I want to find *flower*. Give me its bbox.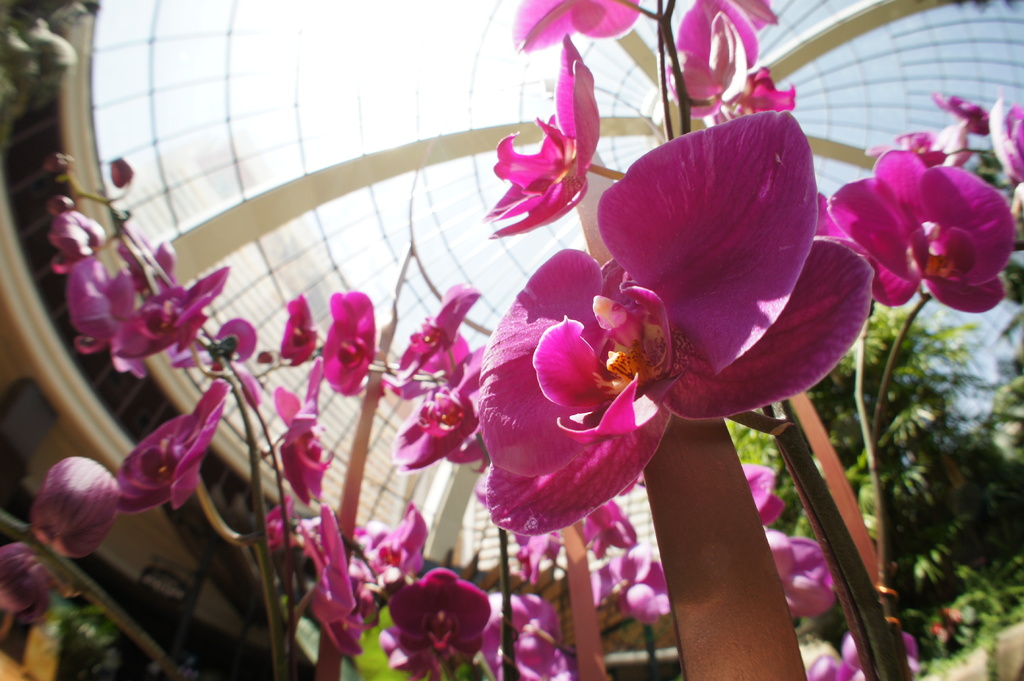
x1=376 y1=567 x2=486 y2=680.
